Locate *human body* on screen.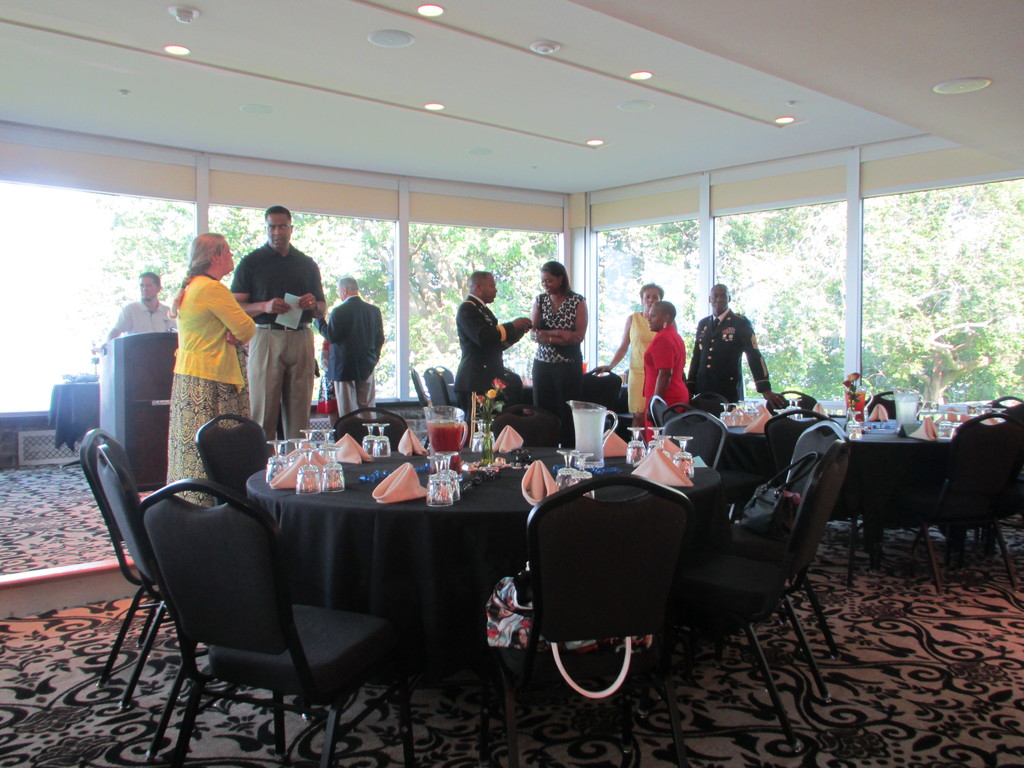
On screen at {"left": 454, "top": 270, "right": 526, "bottom": 424}.
